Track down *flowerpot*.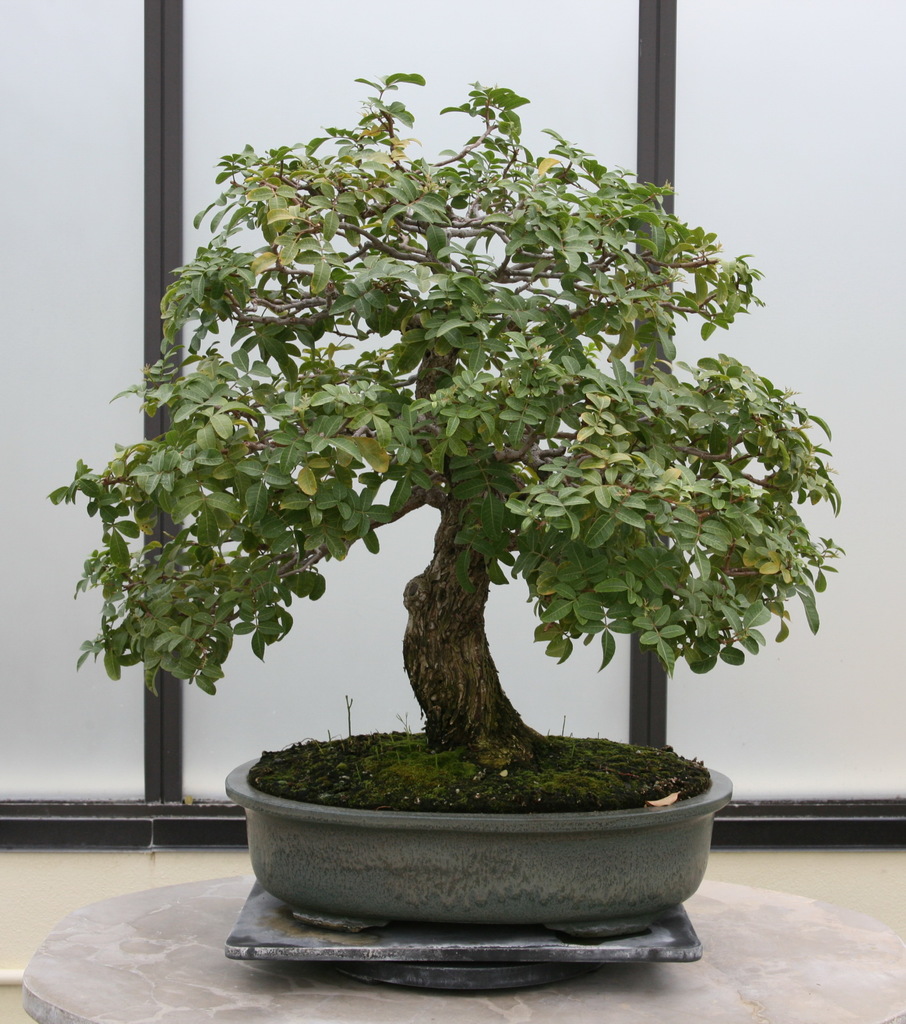
Tracked to (204, 717, 750, 957).
